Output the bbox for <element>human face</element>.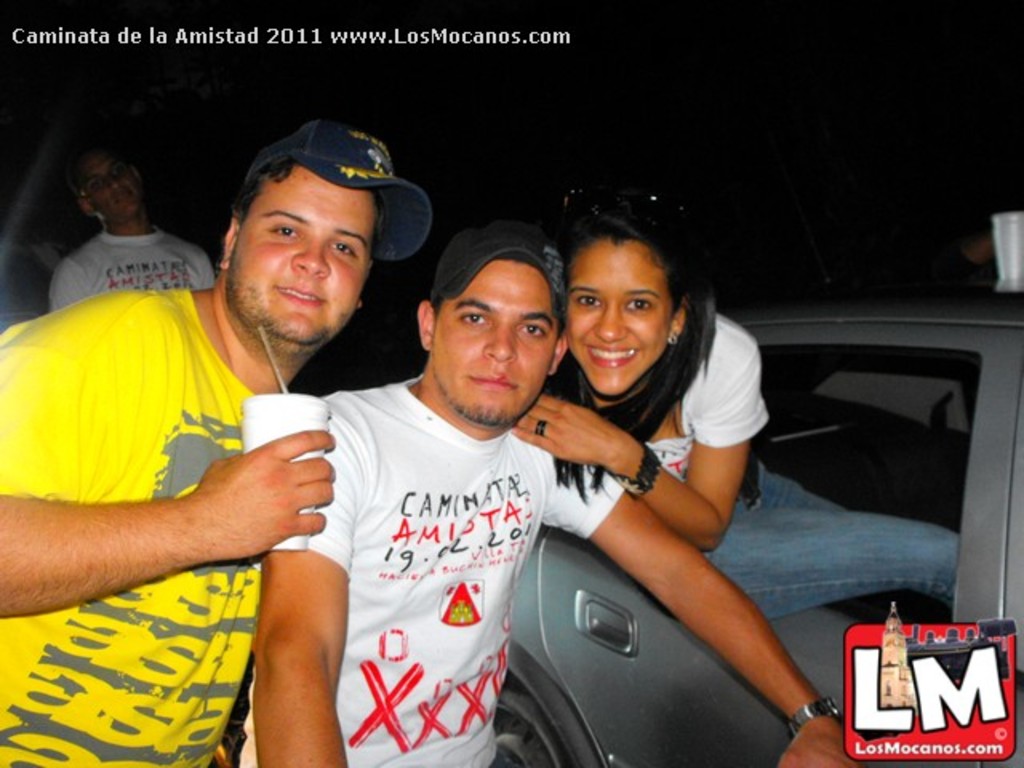
left=434, top=258, right=547, bottom=422.
